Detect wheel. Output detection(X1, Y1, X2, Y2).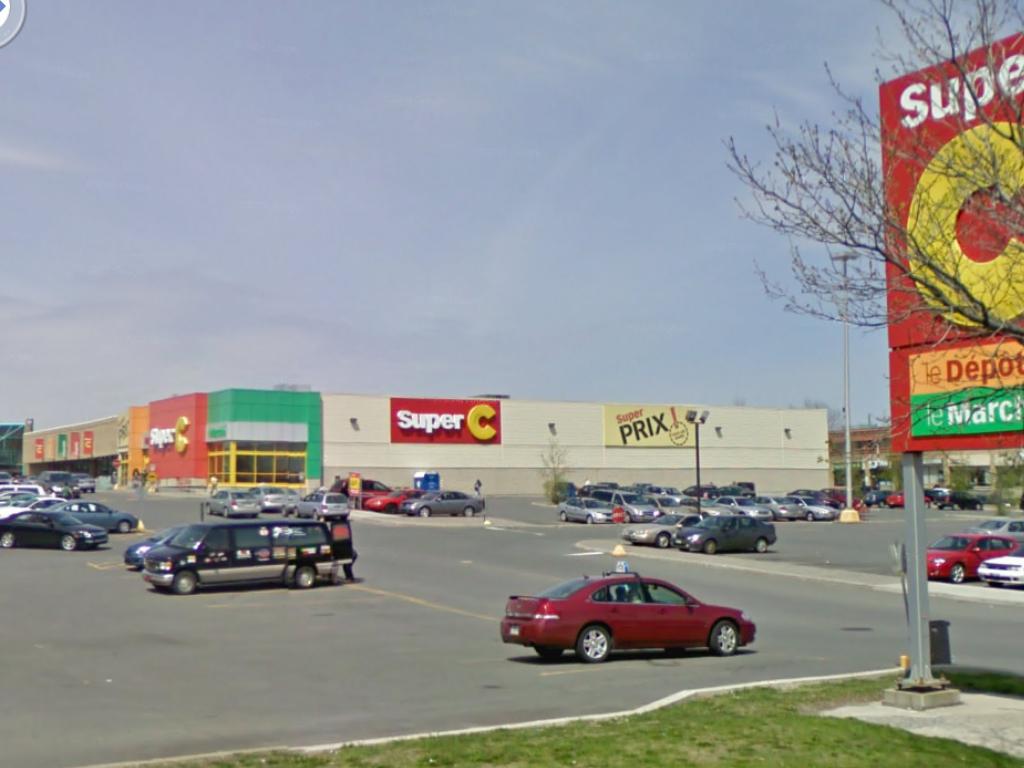
detection(534, 648, 563, 656).
